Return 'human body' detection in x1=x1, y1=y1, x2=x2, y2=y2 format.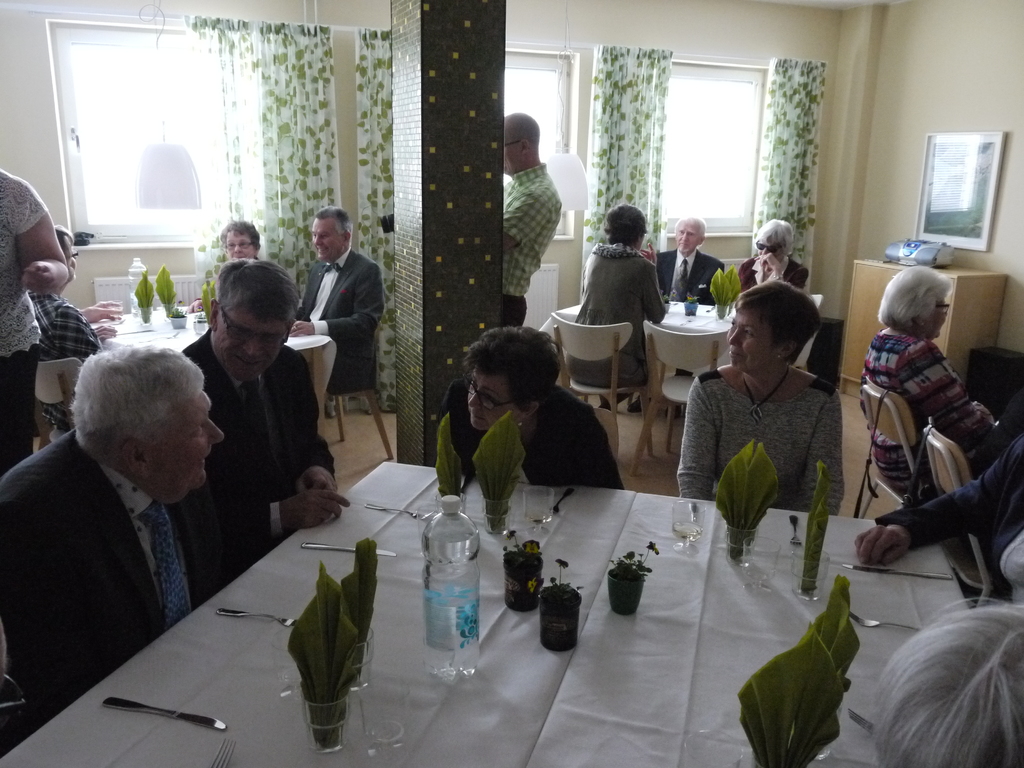
x1=500, y1=114, x2=560, y2=322.
